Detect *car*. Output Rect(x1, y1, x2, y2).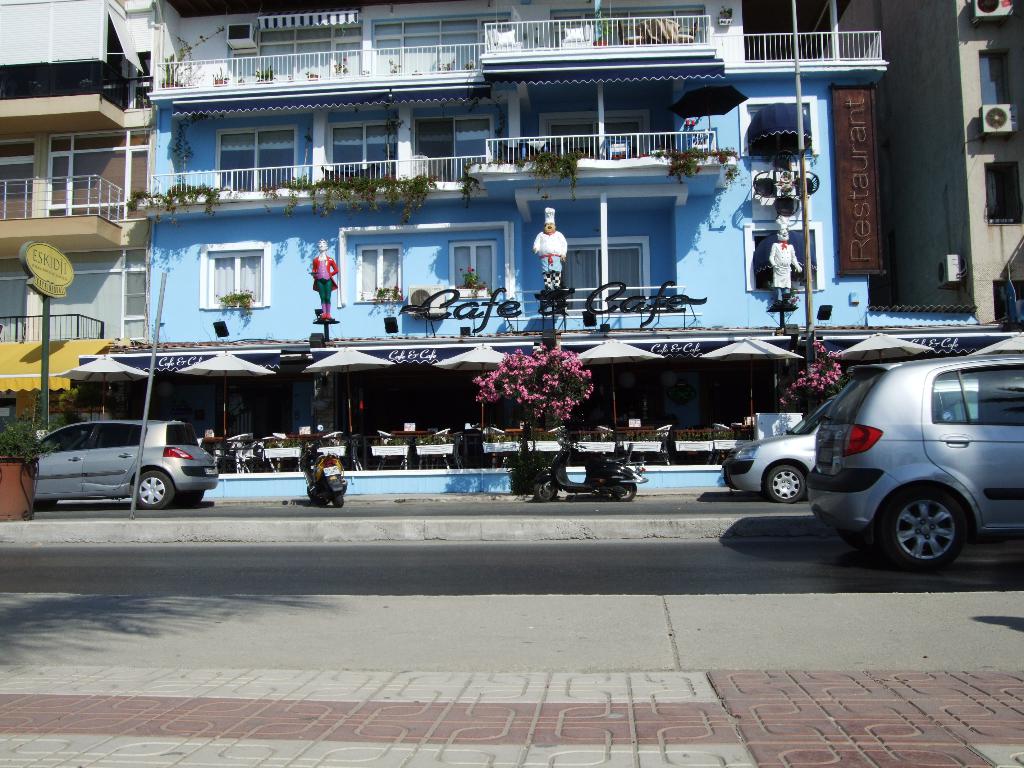
Rect(721, 399, 831, 503).
